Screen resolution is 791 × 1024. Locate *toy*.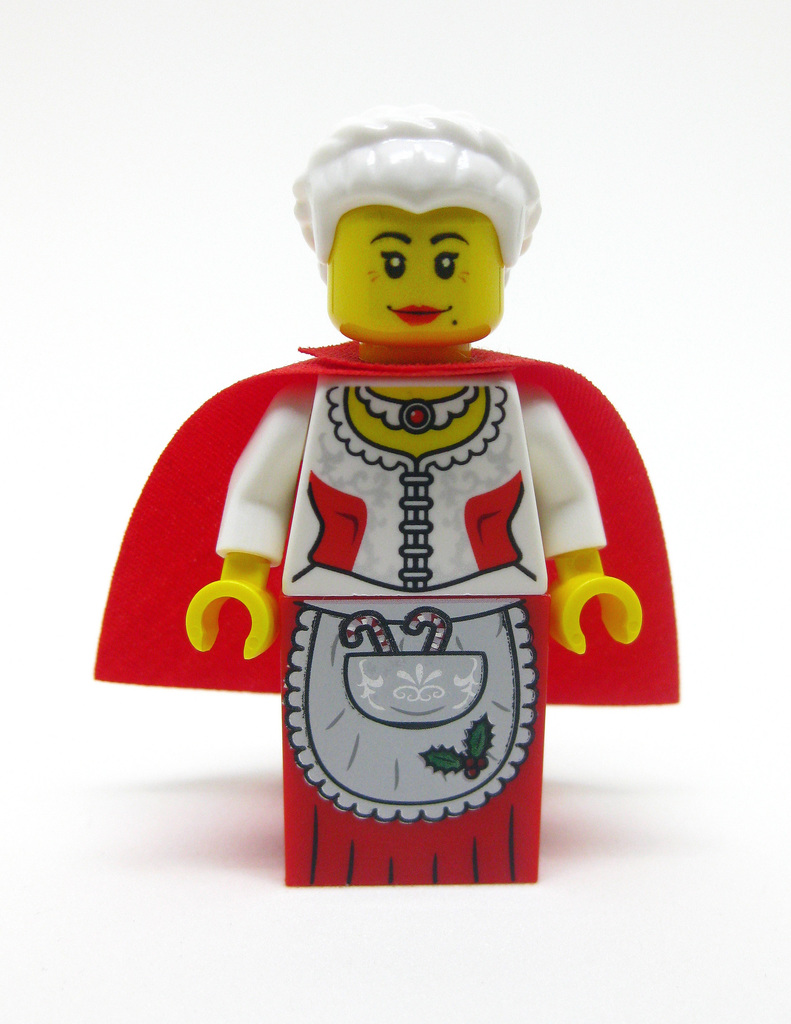
pyautogui.locateOnScreen(84, 106, 680, 892).
